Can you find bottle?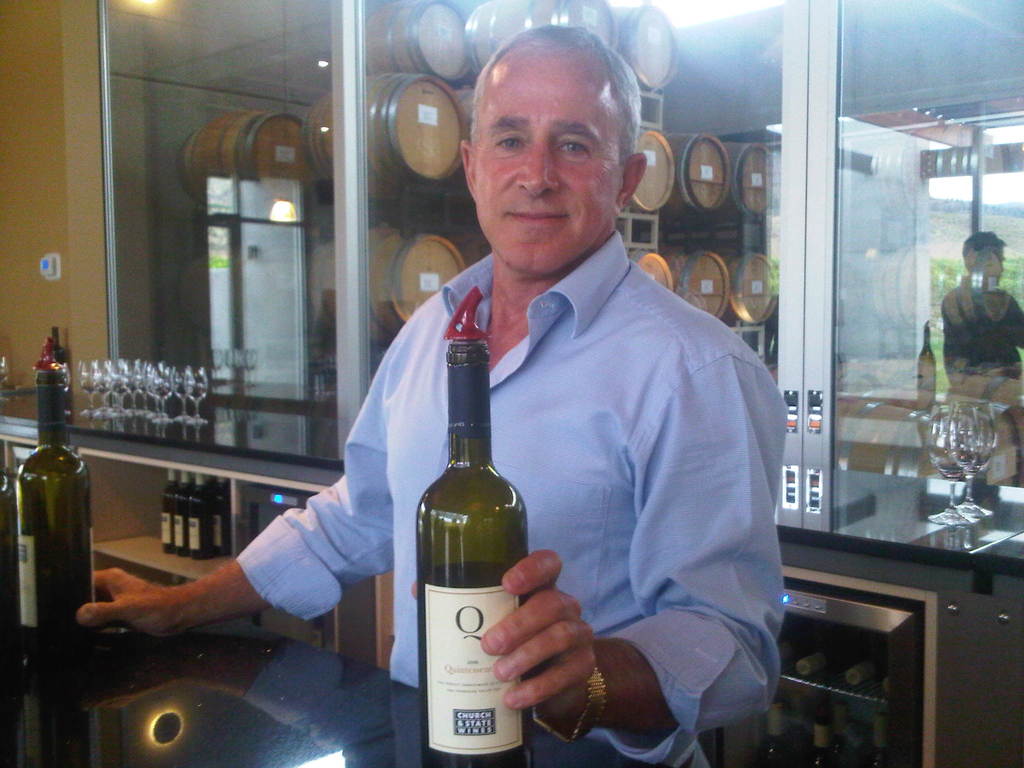
Yes, bounding box: bbox=(414, 291, 540, 767).
